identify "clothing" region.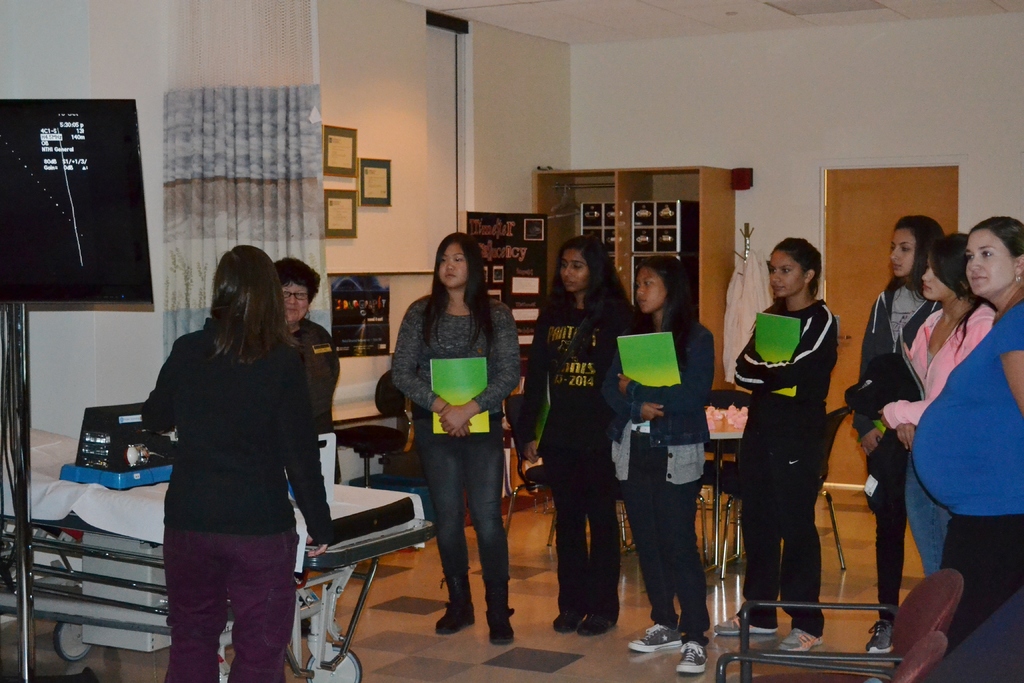
Region: x1=911 y1=303 x2=1023 y2=654.
